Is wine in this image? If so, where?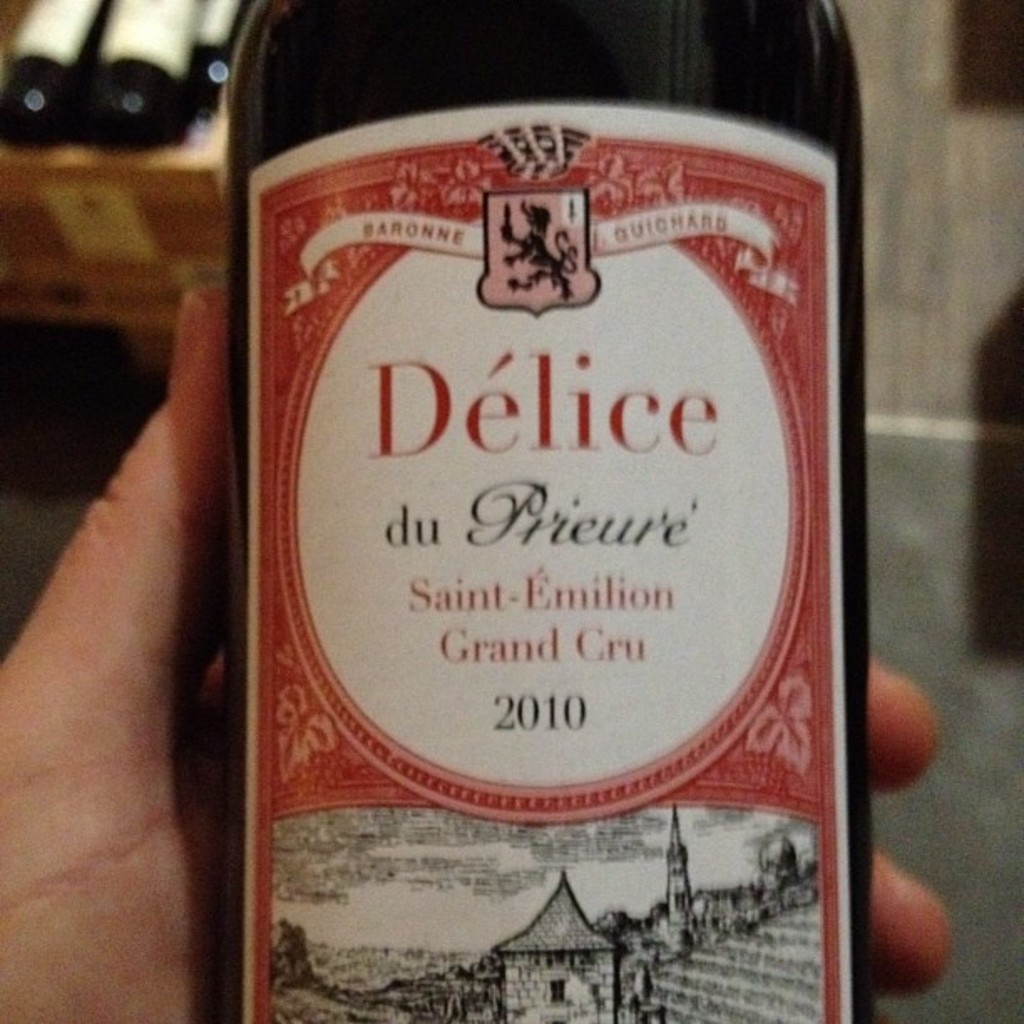
Yes, at {"left": 221, "top": 0, "right": 808, "bottom": 1007}.
